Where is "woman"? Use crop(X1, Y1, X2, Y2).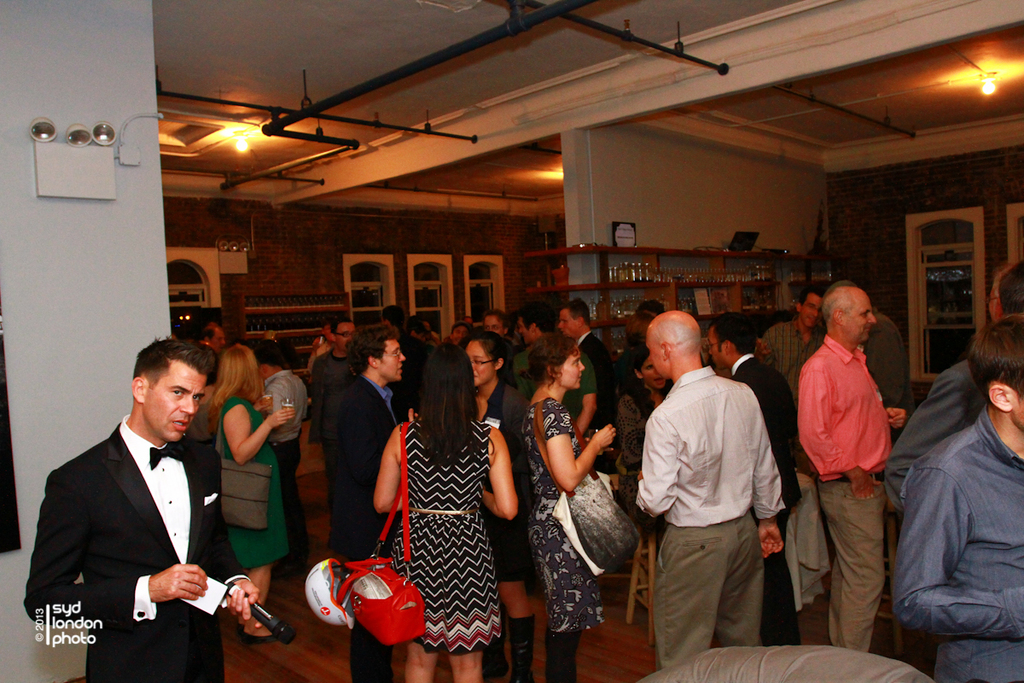
crop(468, 338, 538, 682).
